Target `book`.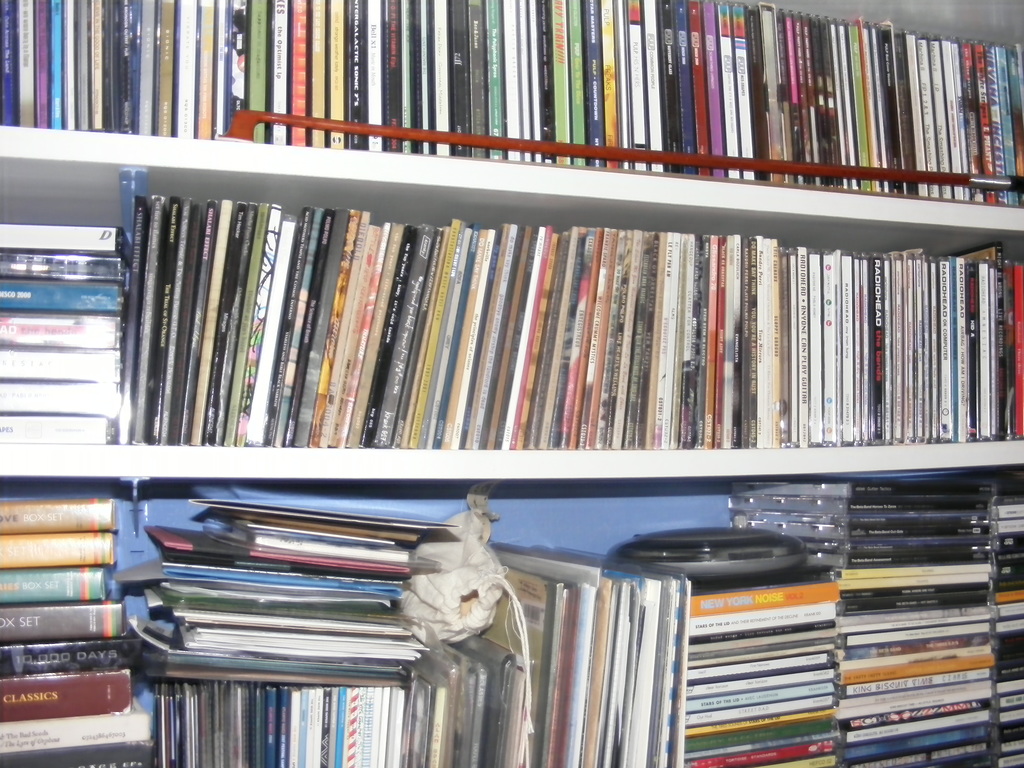
Target region: rect(686, 569, 838, 622).
